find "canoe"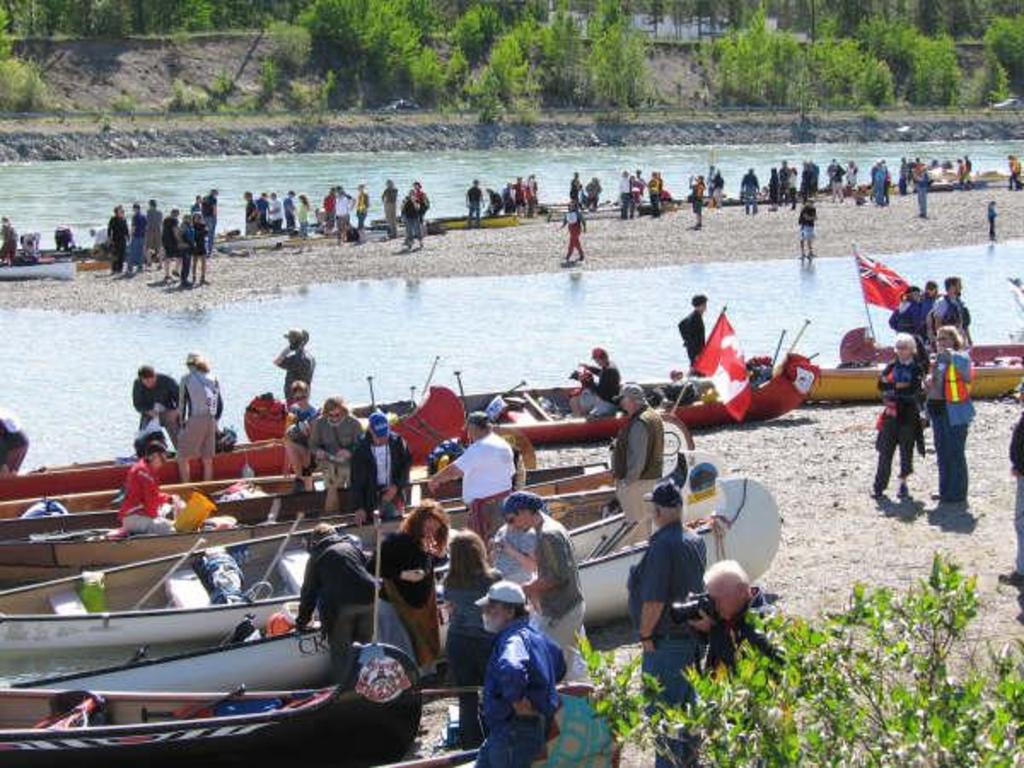
{"x1": 437, "y1": 212, "x2": 515, "y2": 230}
